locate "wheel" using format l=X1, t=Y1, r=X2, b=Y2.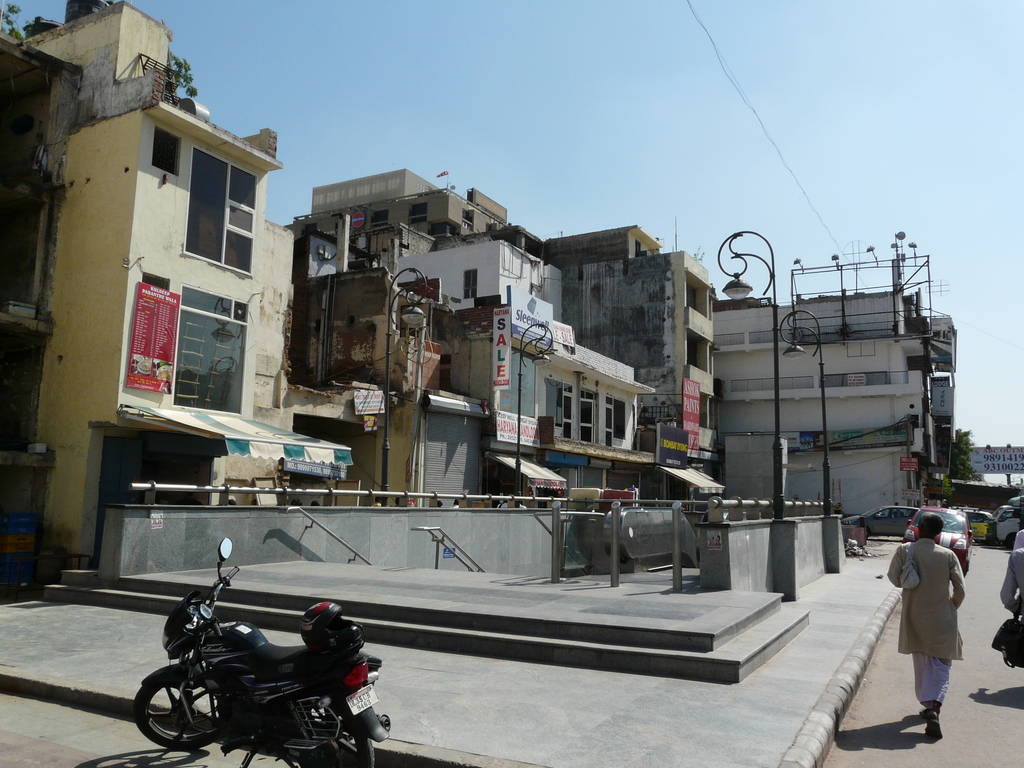
l=126, t=660, r=230, b=752.
